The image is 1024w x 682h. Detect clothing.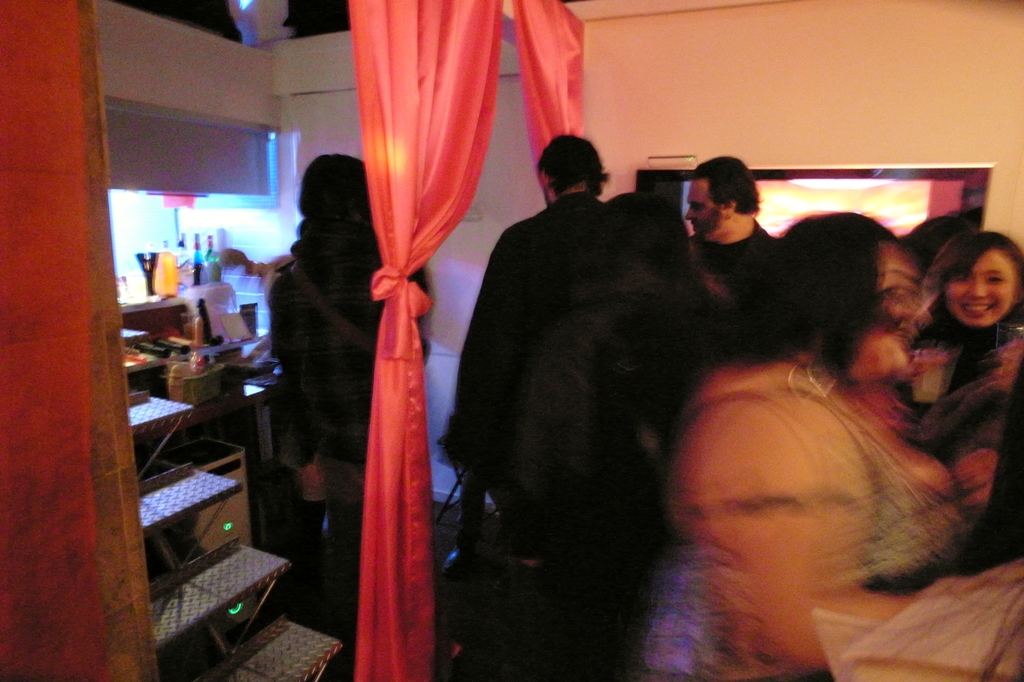
Detection: box=[686, 223, 778, 291].
